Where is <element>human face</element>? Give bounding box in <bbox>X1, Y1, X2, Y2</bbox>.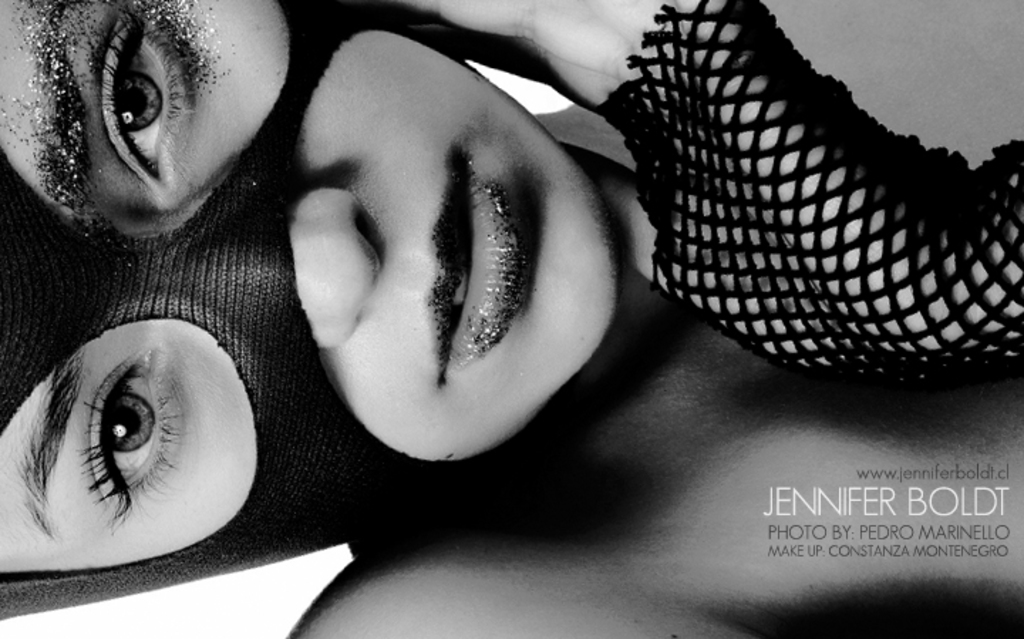
<bbox>1, 0, 619, 598</bbox>.
